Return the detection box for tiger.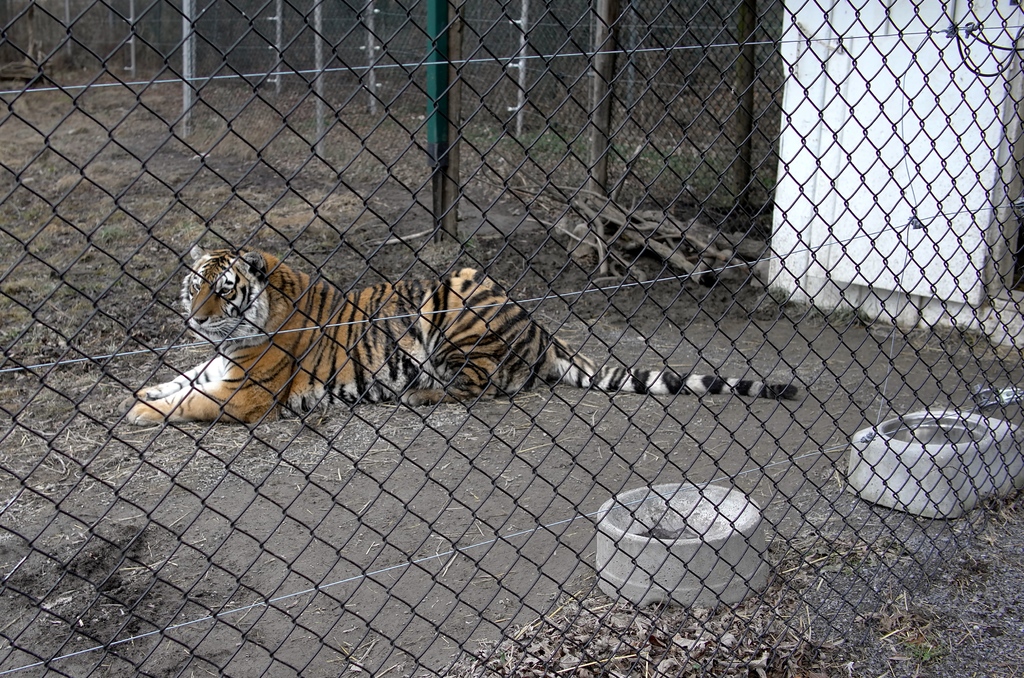
(119, 242, 797, 423).
